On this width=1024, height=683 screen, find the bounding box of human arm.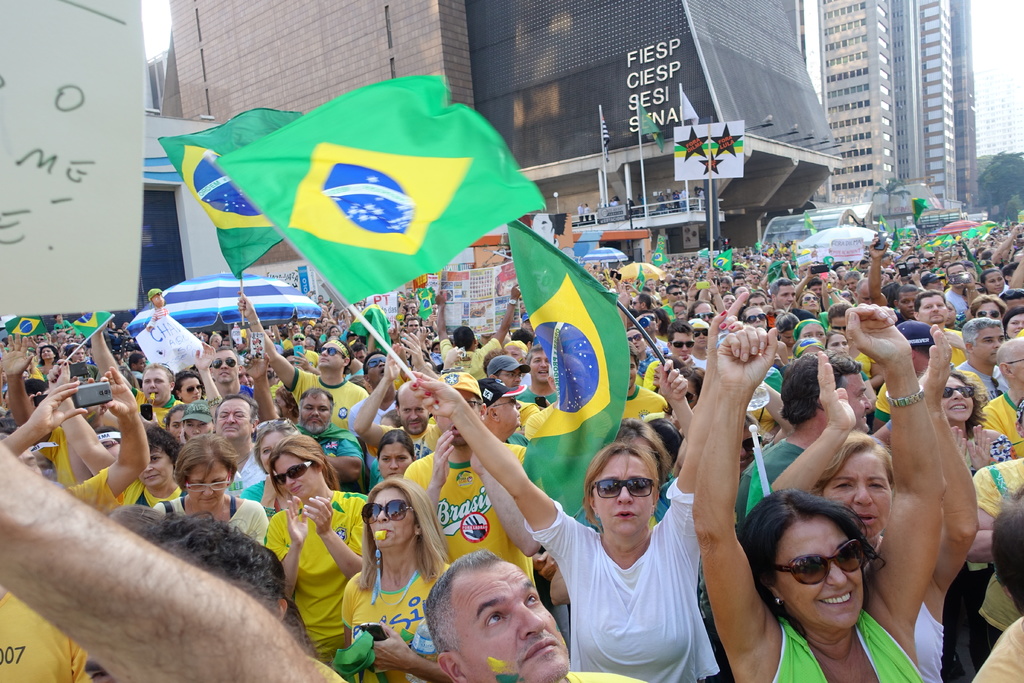
Bounding box: 0 436 353 682.
